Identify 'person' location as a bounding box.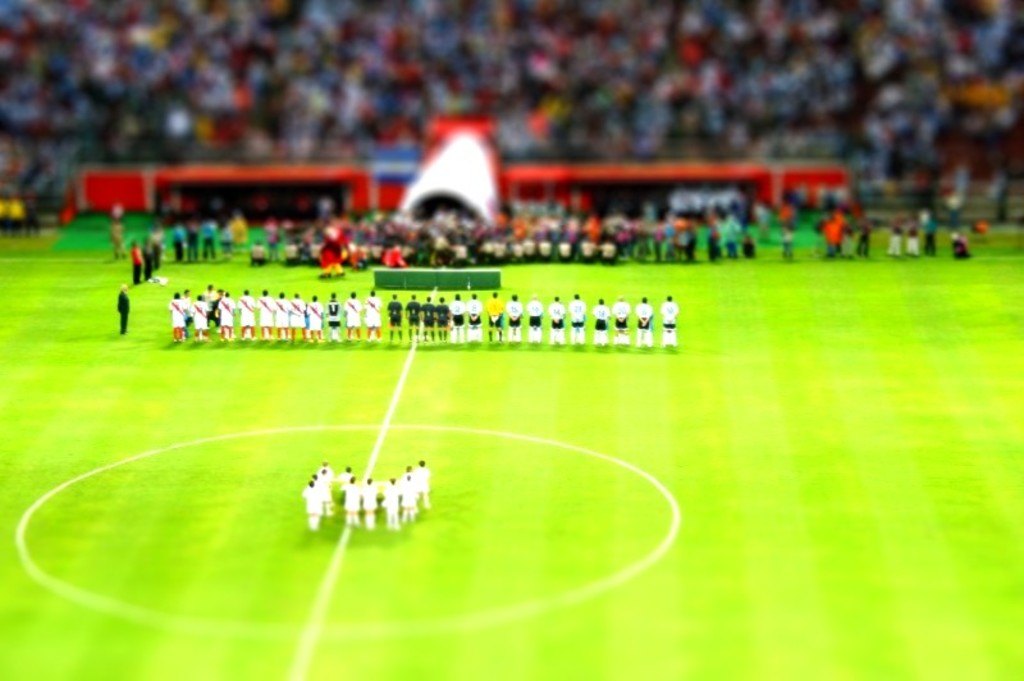
507 297 524 339.
